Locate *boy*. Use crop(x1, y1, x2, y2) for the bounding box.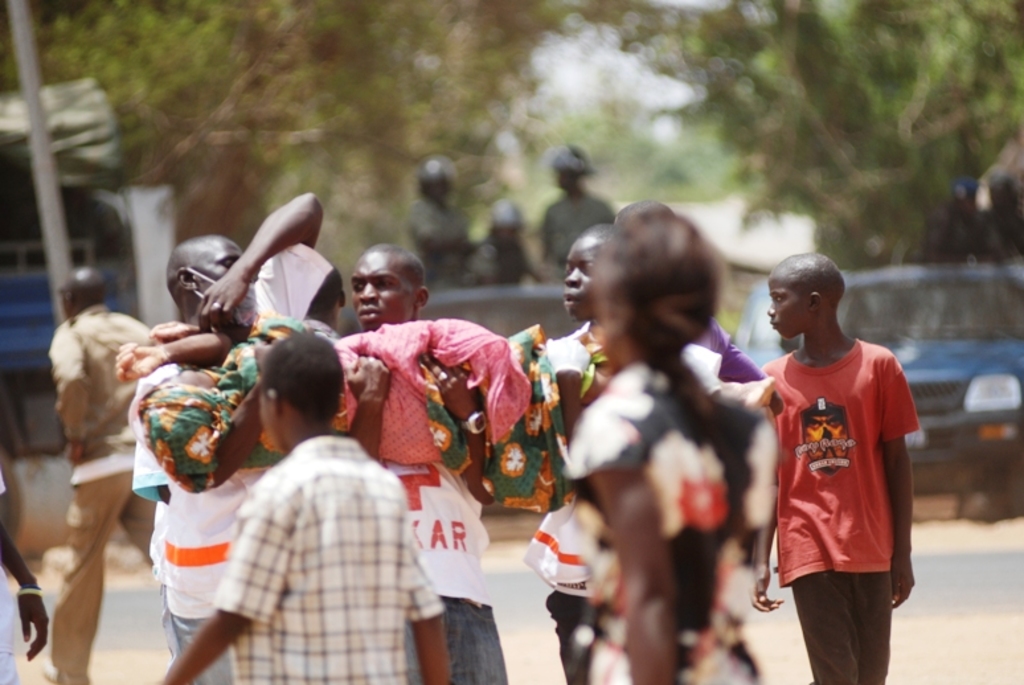
crop(348, 239, 509, 684).
